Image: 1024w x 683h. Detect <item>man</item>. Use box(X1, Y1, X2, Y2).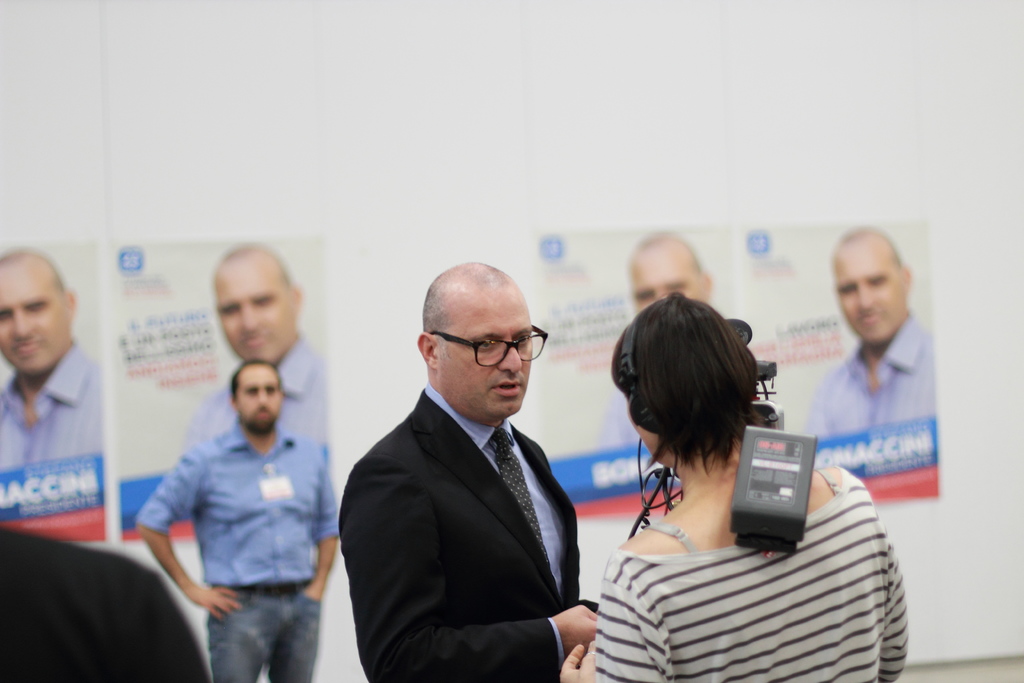
box(170, 239, 334, 453).
